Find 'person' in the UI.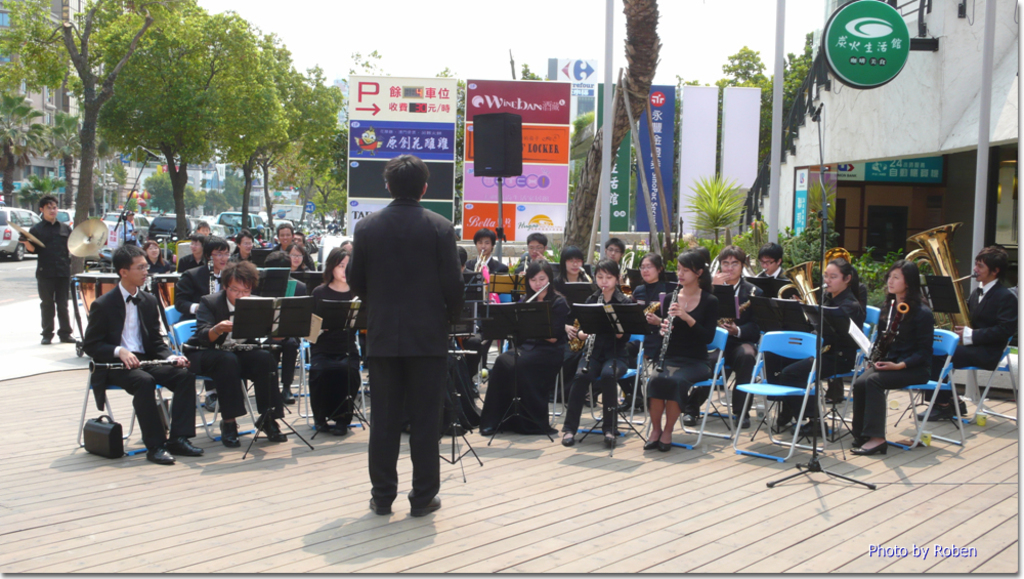
UI element at {"x1": 480, "y1": 260, "x2": 572, "y2": 437}.
